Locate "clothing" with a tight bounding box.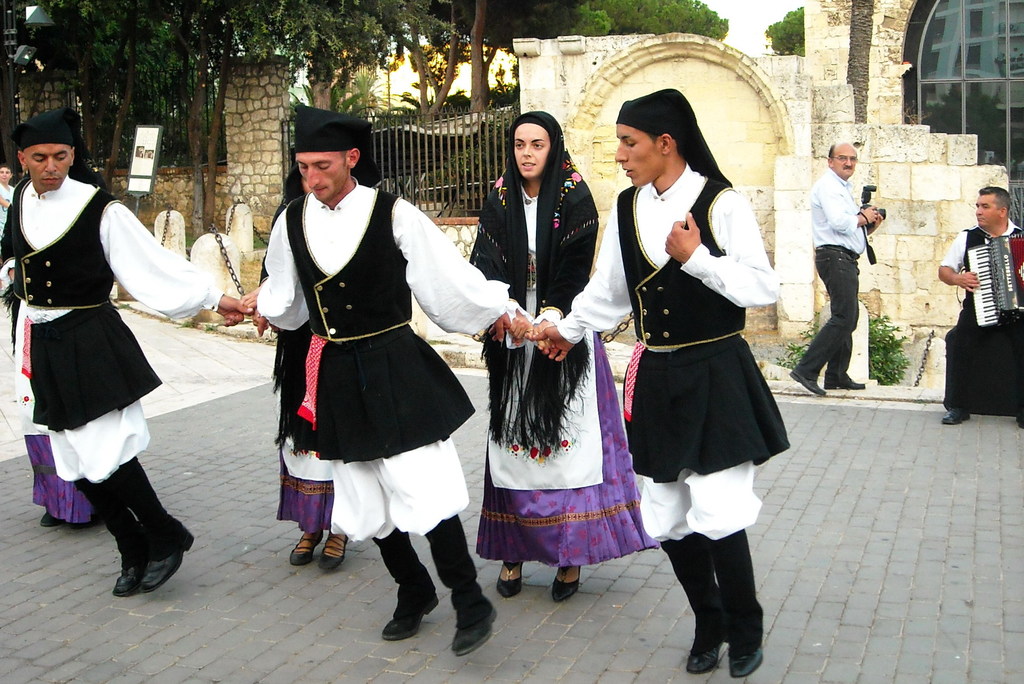
locate(262, 168, 464, 532).
